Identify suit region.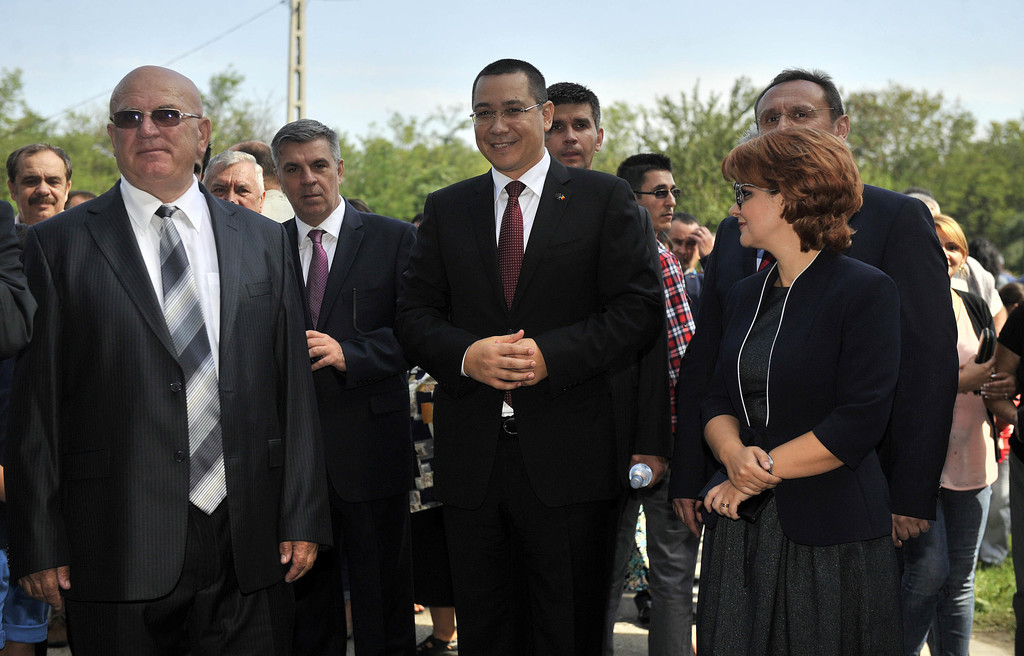
Region: {"left": 669, "top": 207, "right": 965, "bottom": 537}.
